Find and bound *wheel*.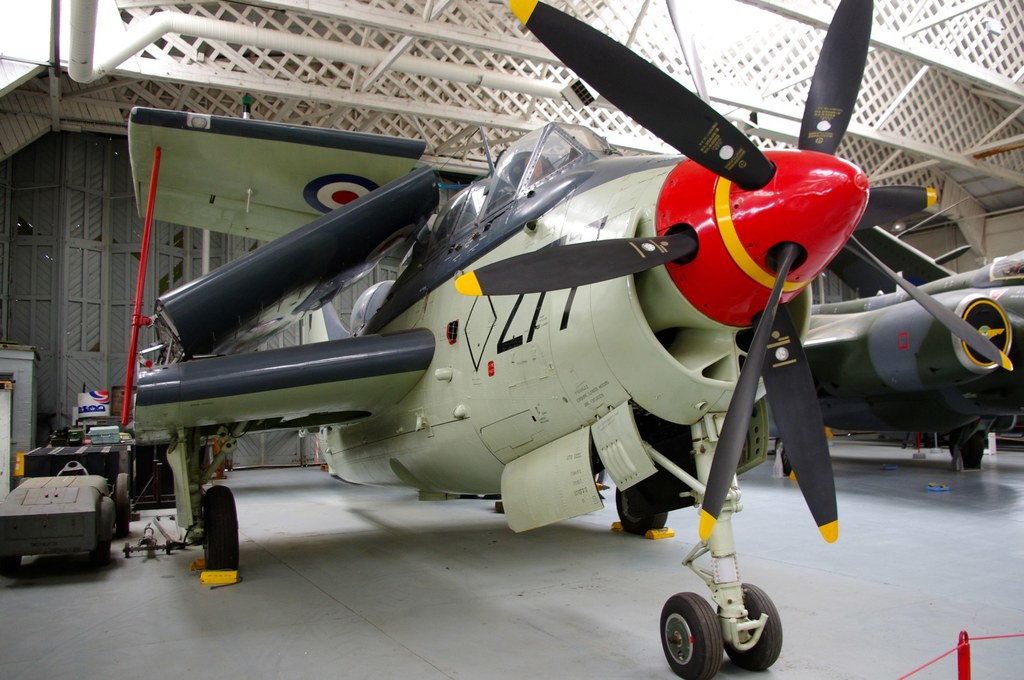
Bound: <box>661,587,725,679</box>.
